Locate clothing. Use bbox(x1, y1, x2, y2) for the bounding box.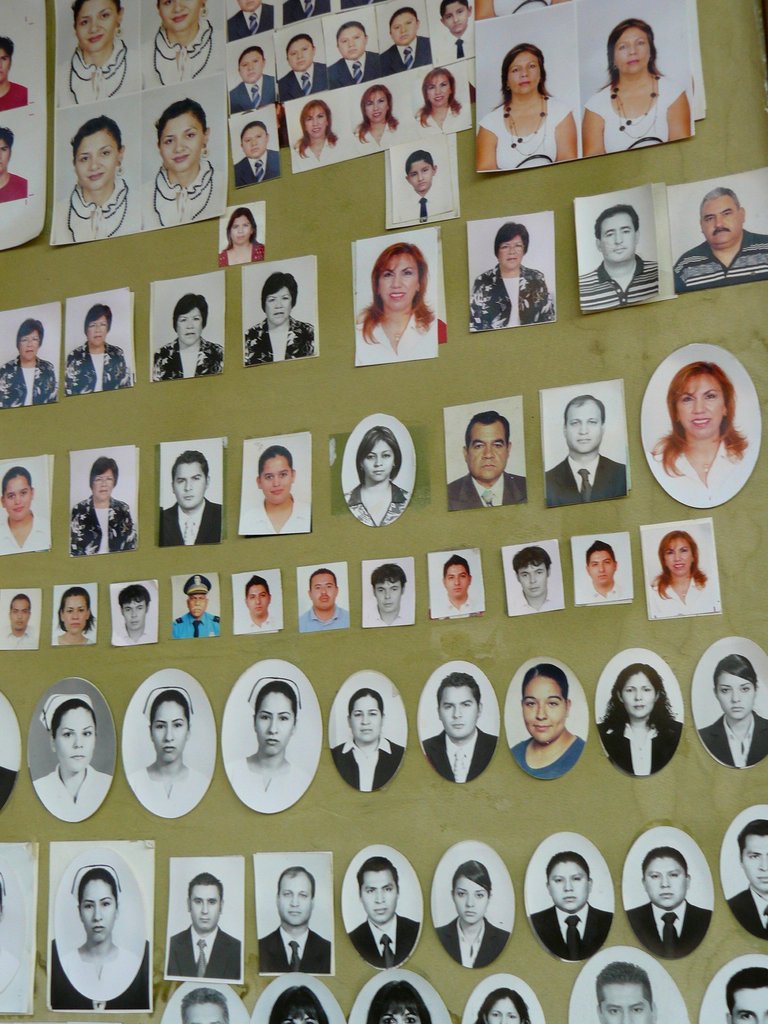
bbox(509, 589, 564, 614).
